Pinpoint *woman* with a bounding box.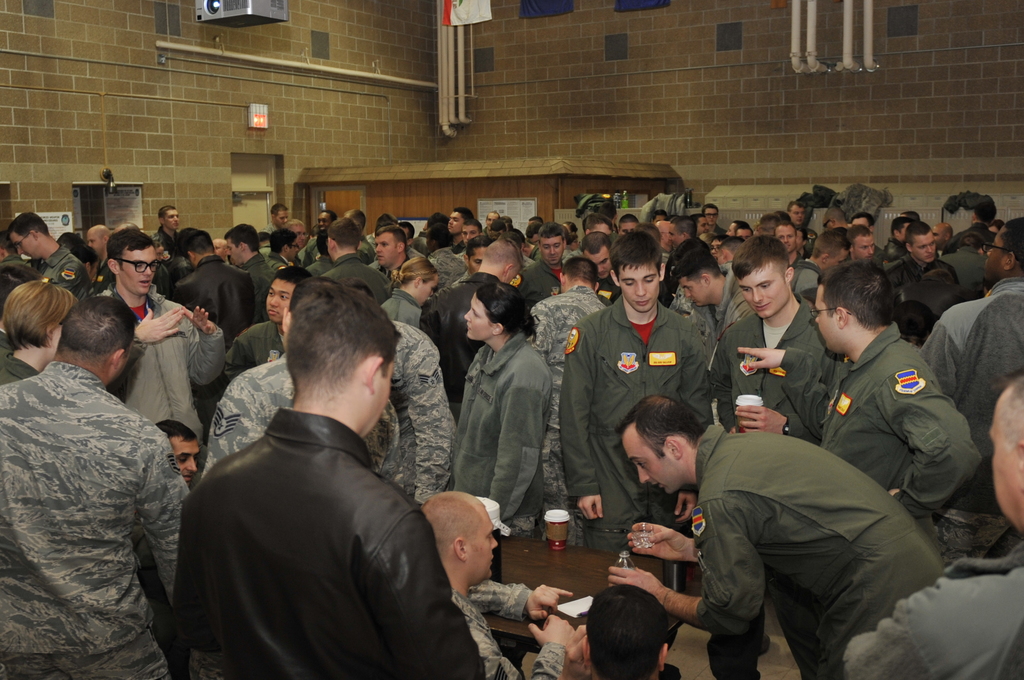
<box>456,288,568,549</box>.
